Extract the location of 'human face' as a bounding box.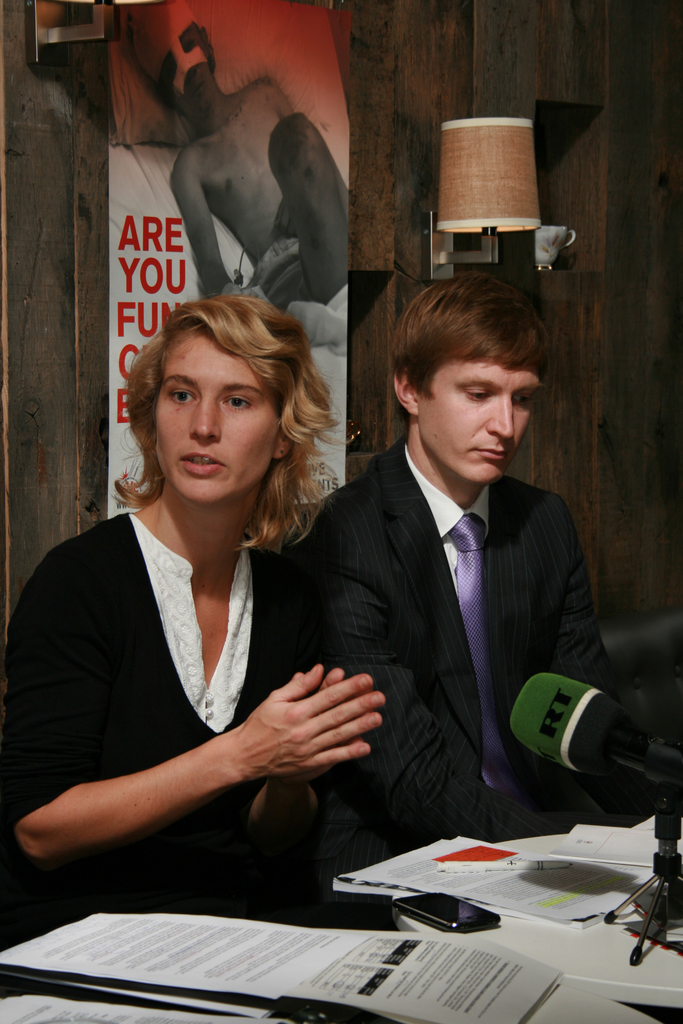
box(155, 22, 216, 115).
